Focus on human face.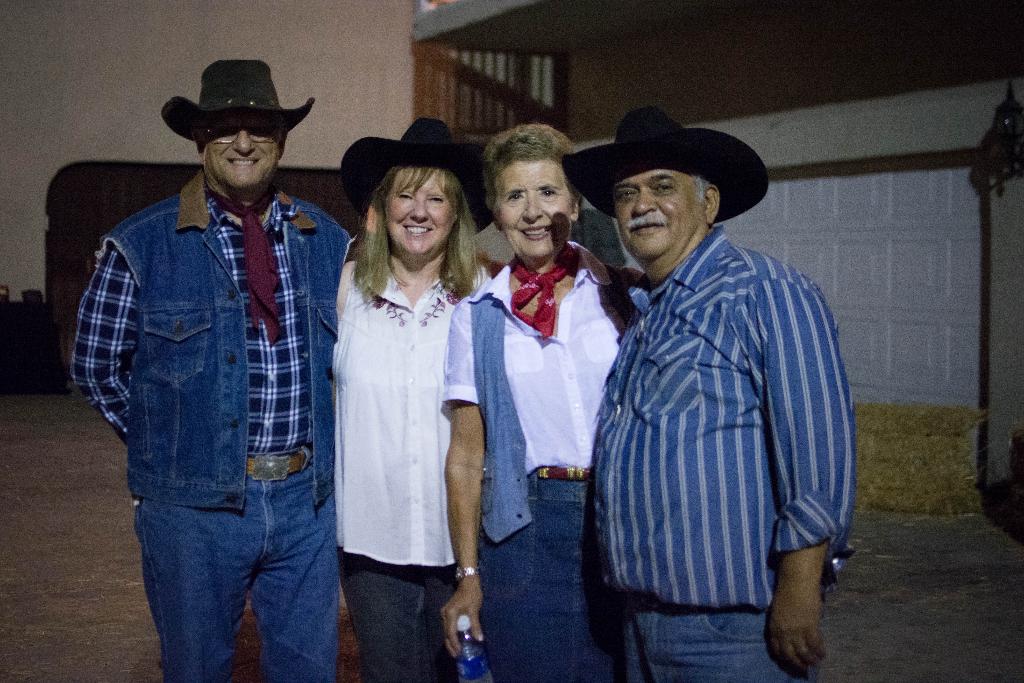
Focused at [610, 165, 708, 249].
